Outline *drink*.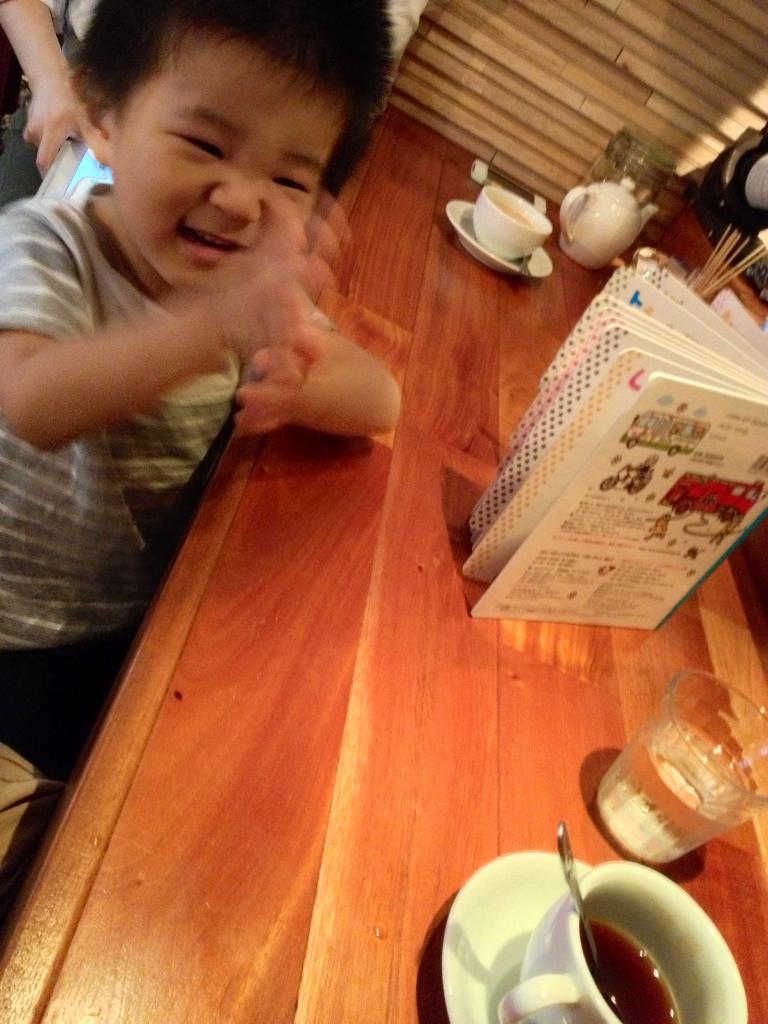
Outline: (x1=494, y1=200, x2=534, y2=236).
